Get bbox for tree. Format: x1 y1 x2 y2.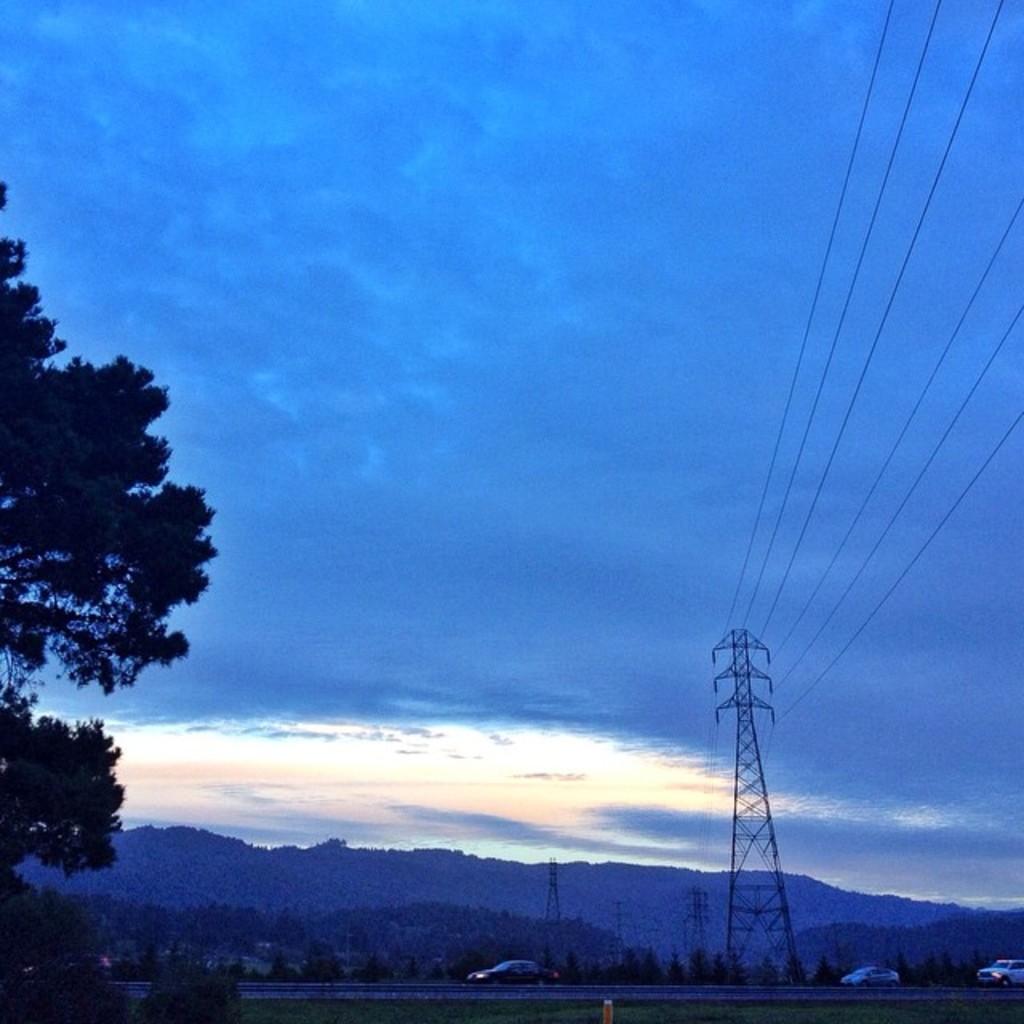
0 181 216 875.
